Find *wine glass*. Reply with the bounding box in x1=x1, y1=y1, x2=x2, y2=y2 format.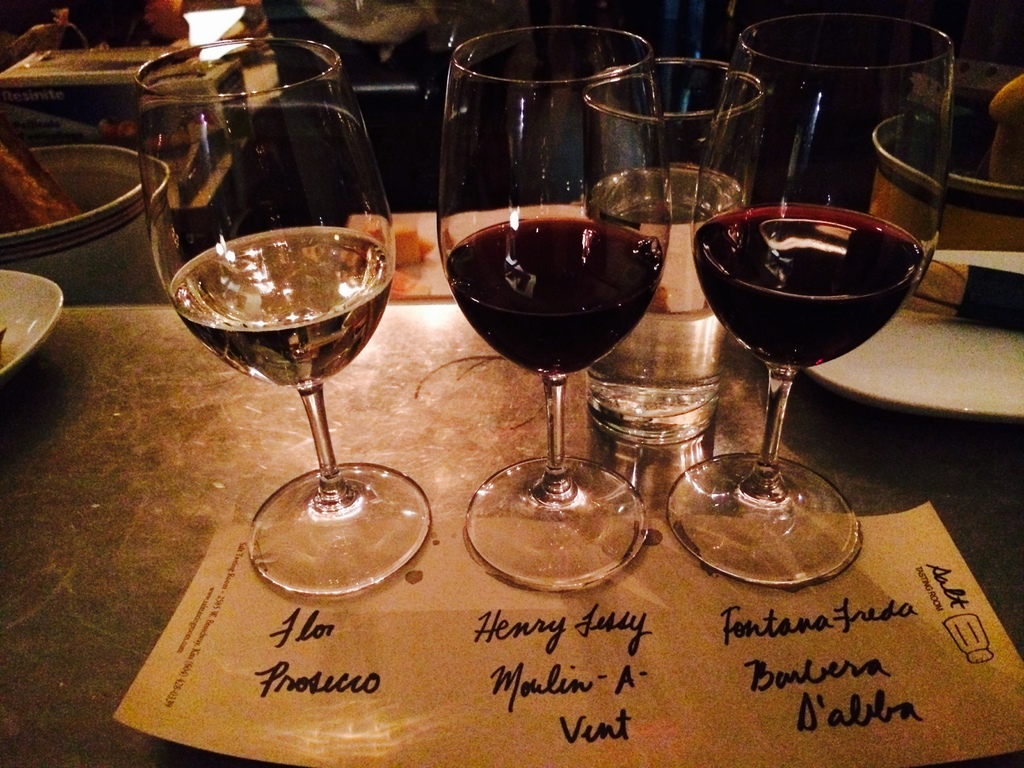
x1=436, y1=26, x2=668, y2=590.
